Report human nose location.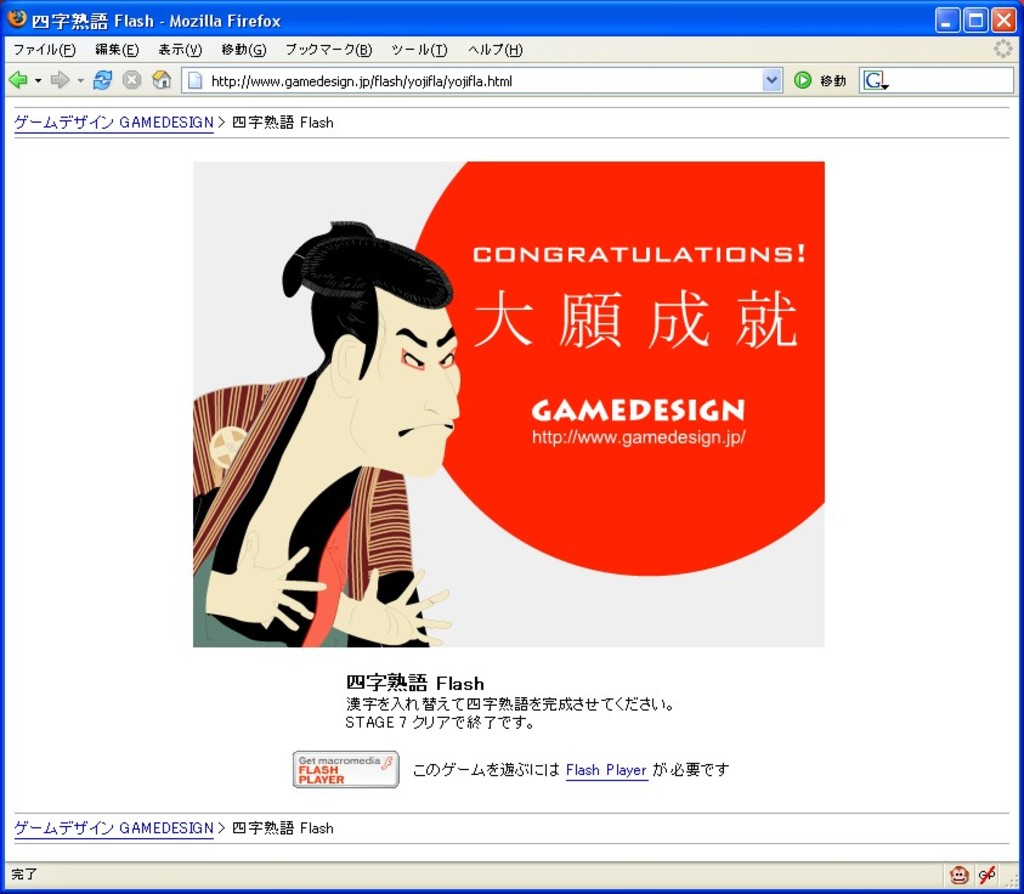
Report: 423 364 456 414.
